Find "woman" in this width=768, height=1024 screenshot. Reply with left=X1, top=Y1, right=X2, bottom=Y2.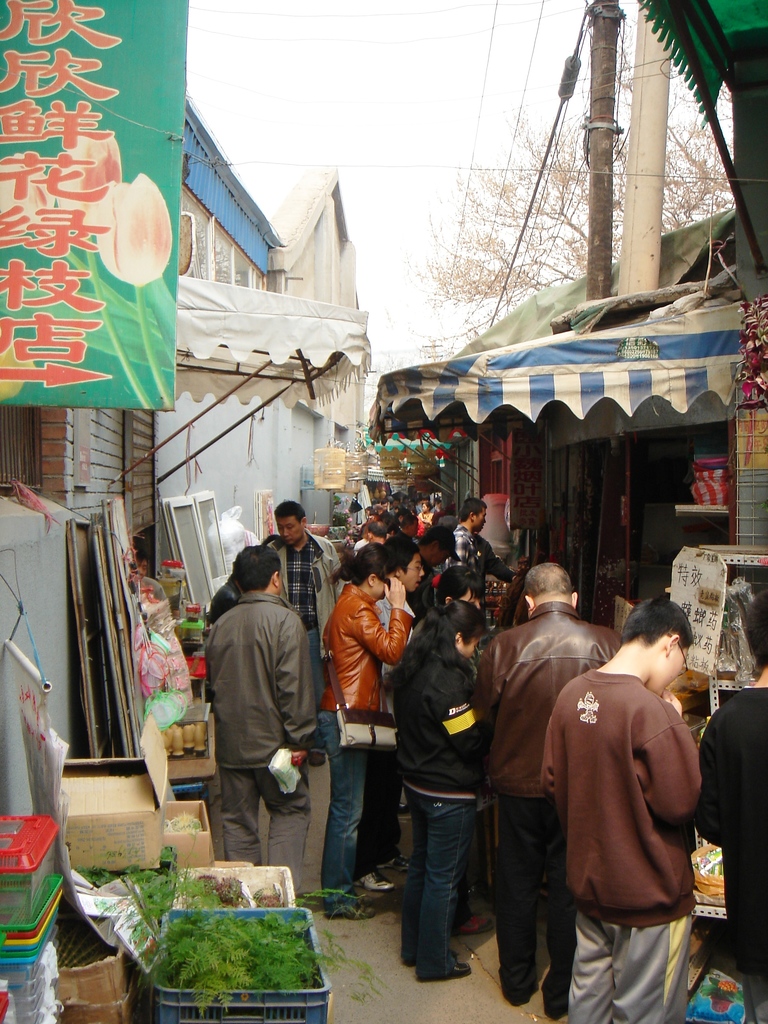
left=415, top=500, right=431, bottom=524.
